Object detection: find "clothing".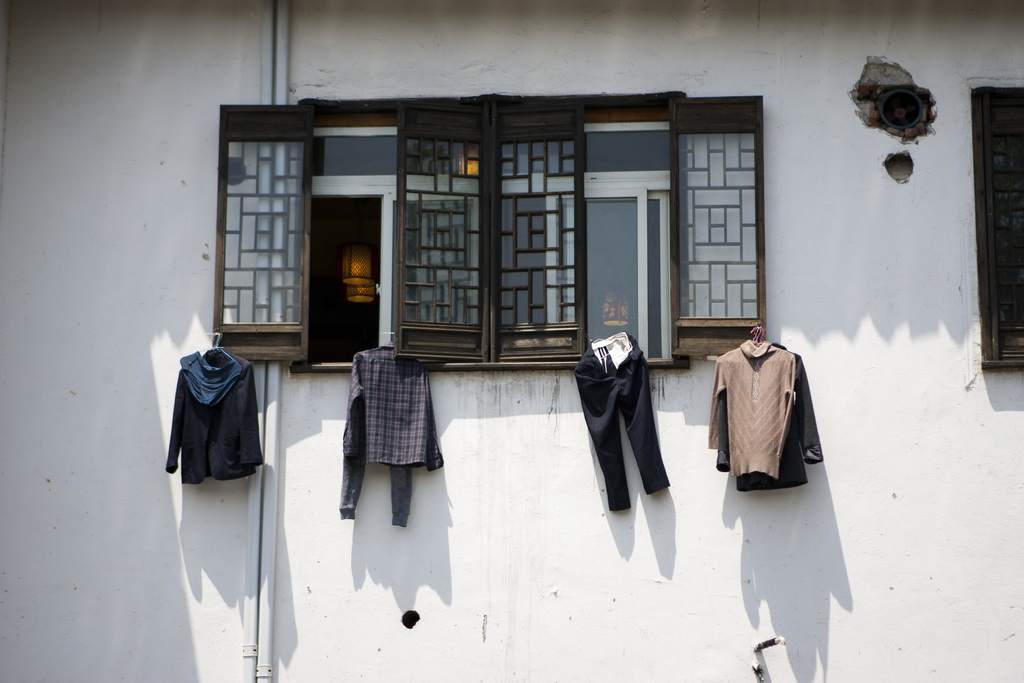
572:325:669:512.
